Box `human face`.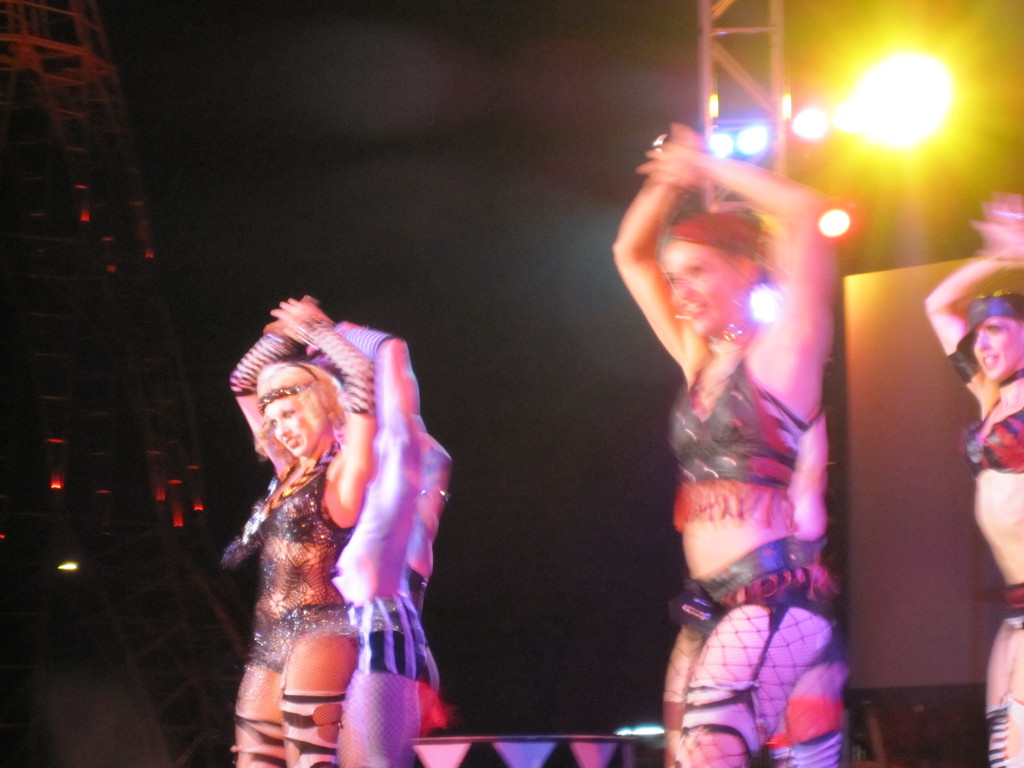
[265,393,312,457].
